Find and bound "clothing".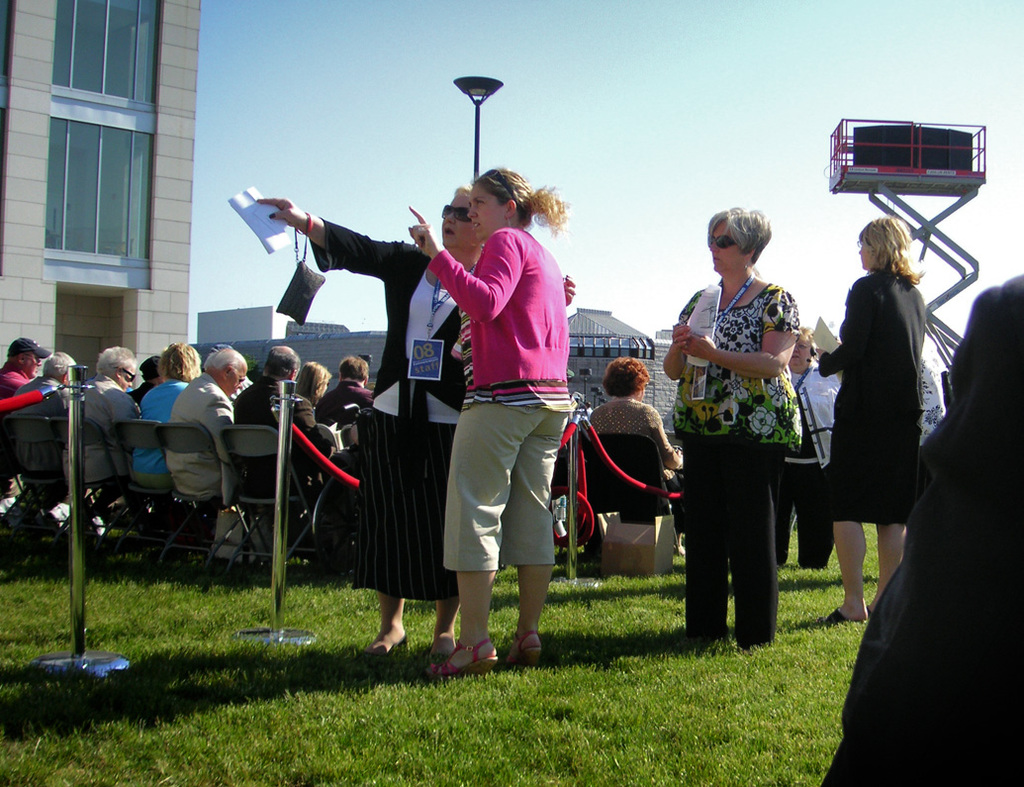
Bound: [x1=117, y1=378, x2=157, y2=413].
